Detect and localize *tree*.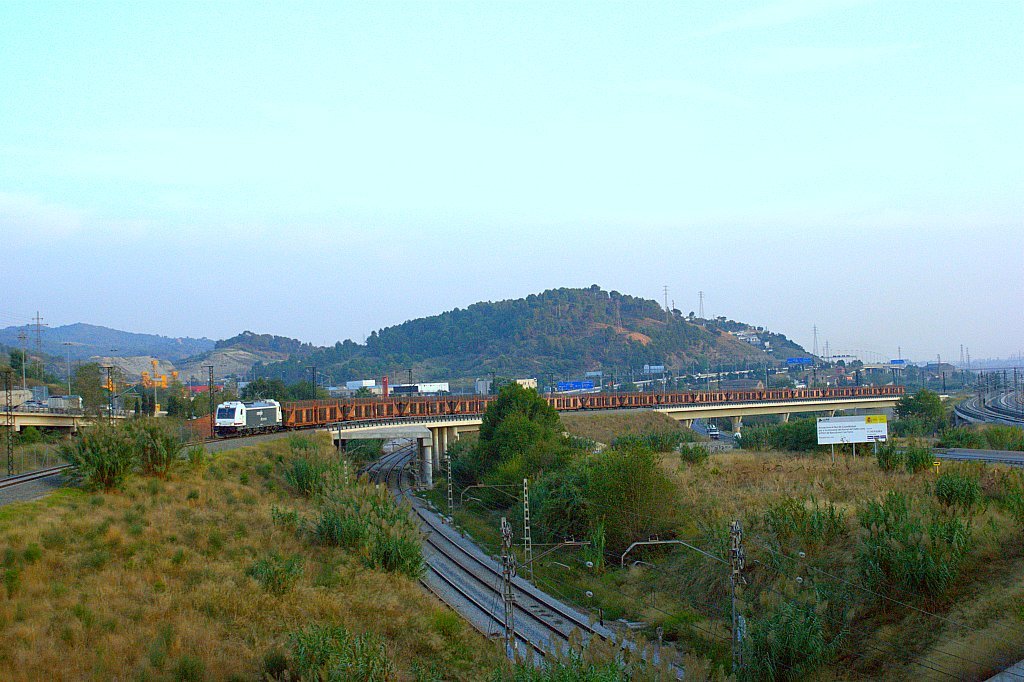
Localized at 72, 357, 121, 411.
